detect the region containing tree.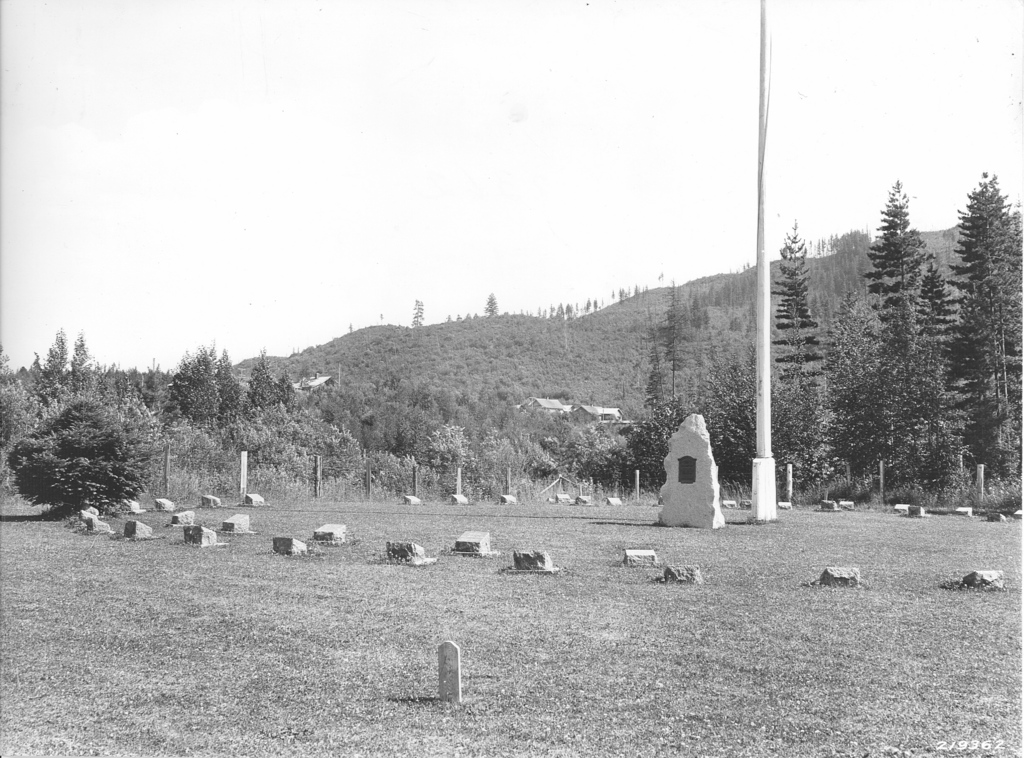
Rect(615, 279, 716, 494).
